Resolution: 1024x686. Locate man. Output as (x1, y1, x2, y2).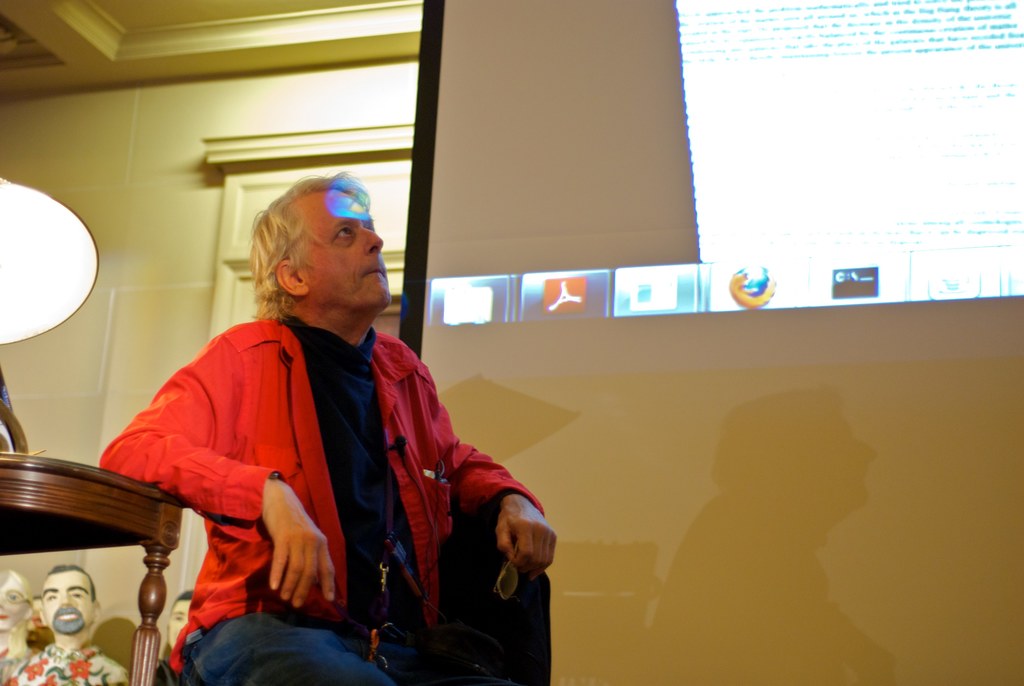
(103, 170, 566, 676).
